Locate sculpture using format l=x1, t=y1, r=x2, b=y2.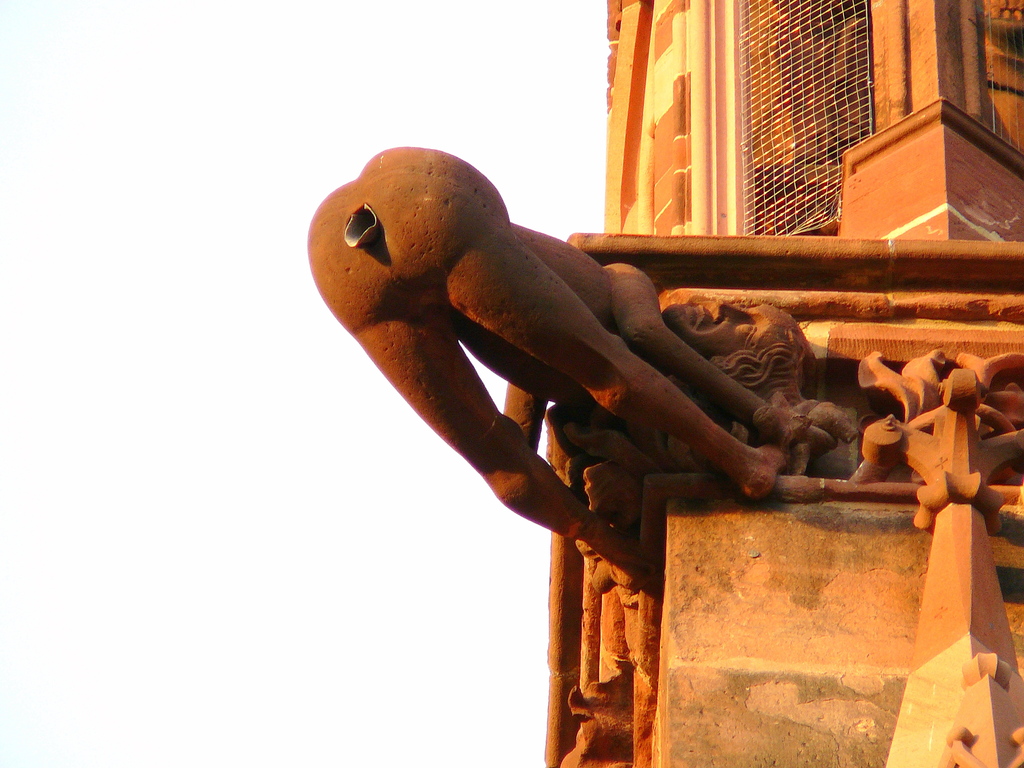
l=302, t=173, r=847, b=607.
